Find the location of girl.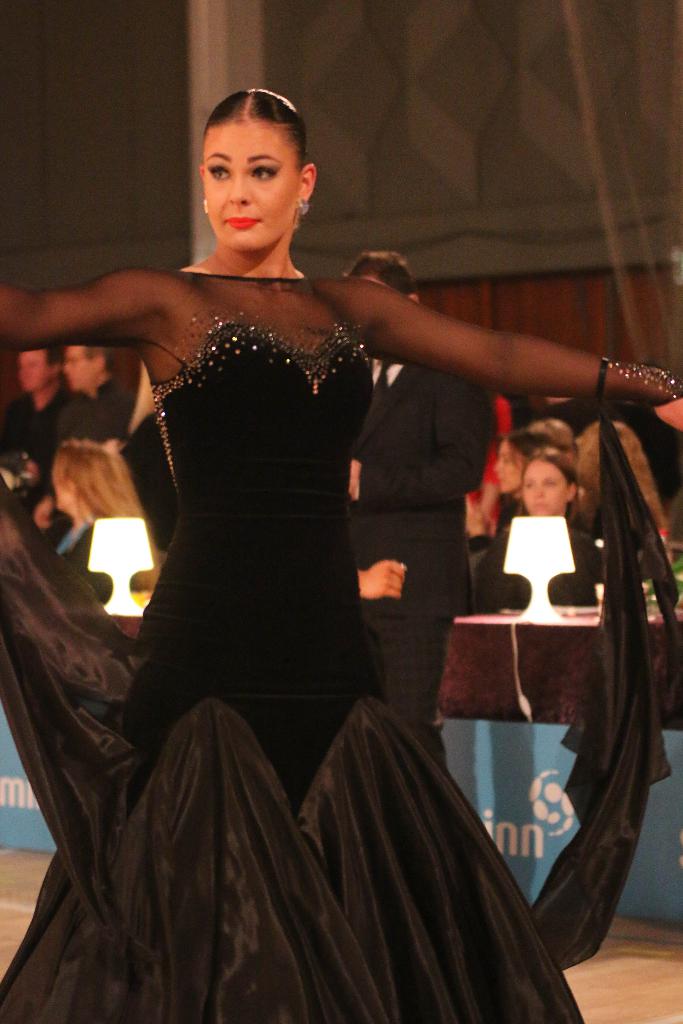
Location: bbox=(0, 83, 682, 1014).
